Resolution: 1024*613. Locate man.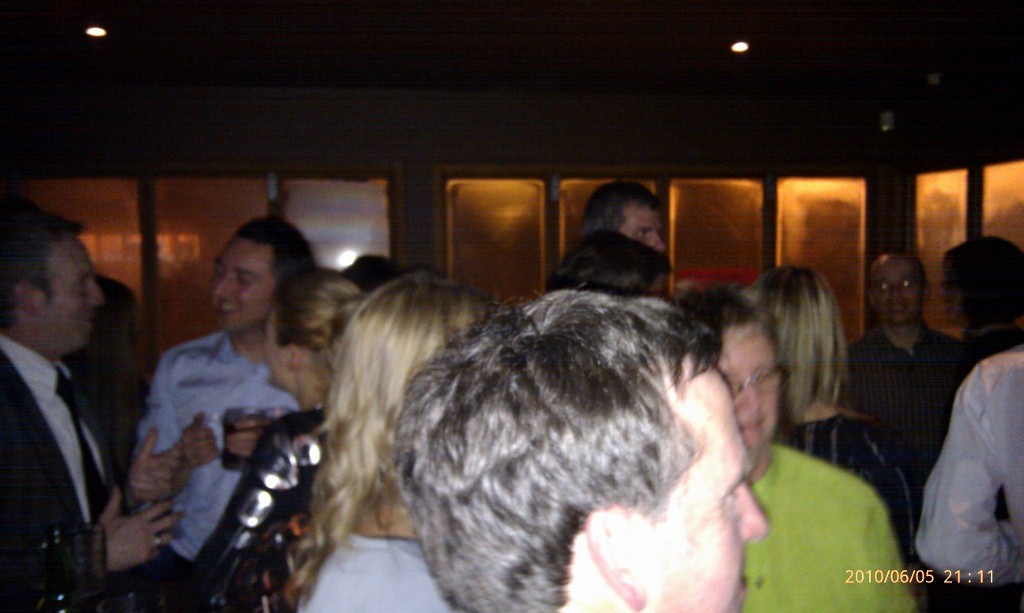
box(396, 284, 769, 612).
